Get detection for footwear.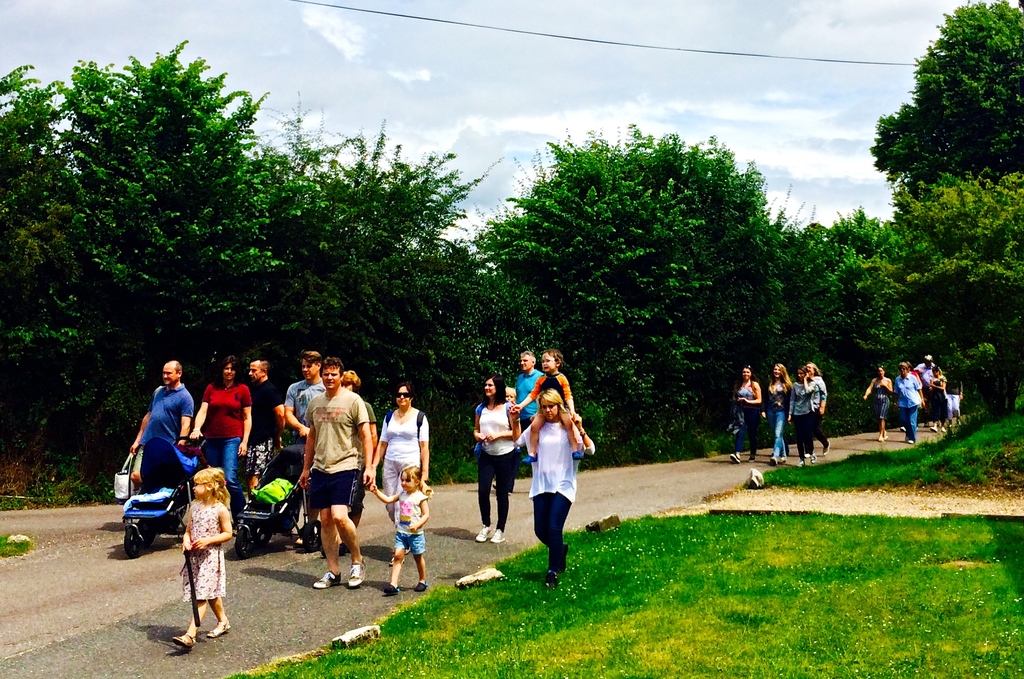
Detection: crop(881, 433, 886, 438).
